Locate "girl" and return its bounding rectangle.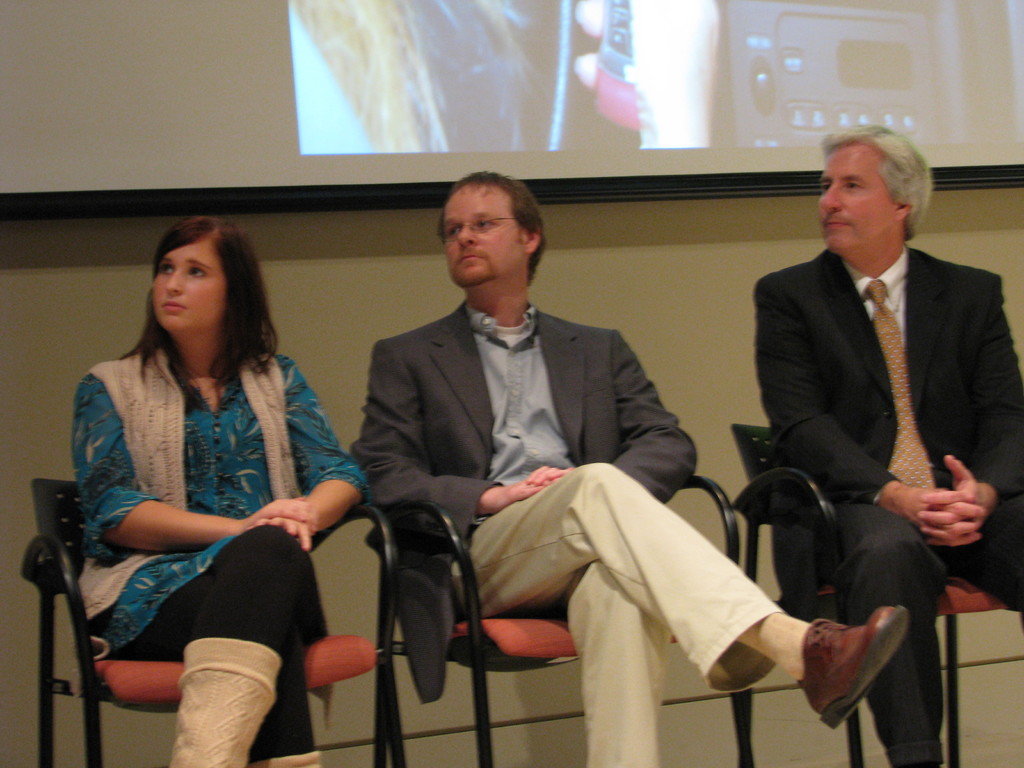
x1=84 y1=223 x2=360 y2=767.
